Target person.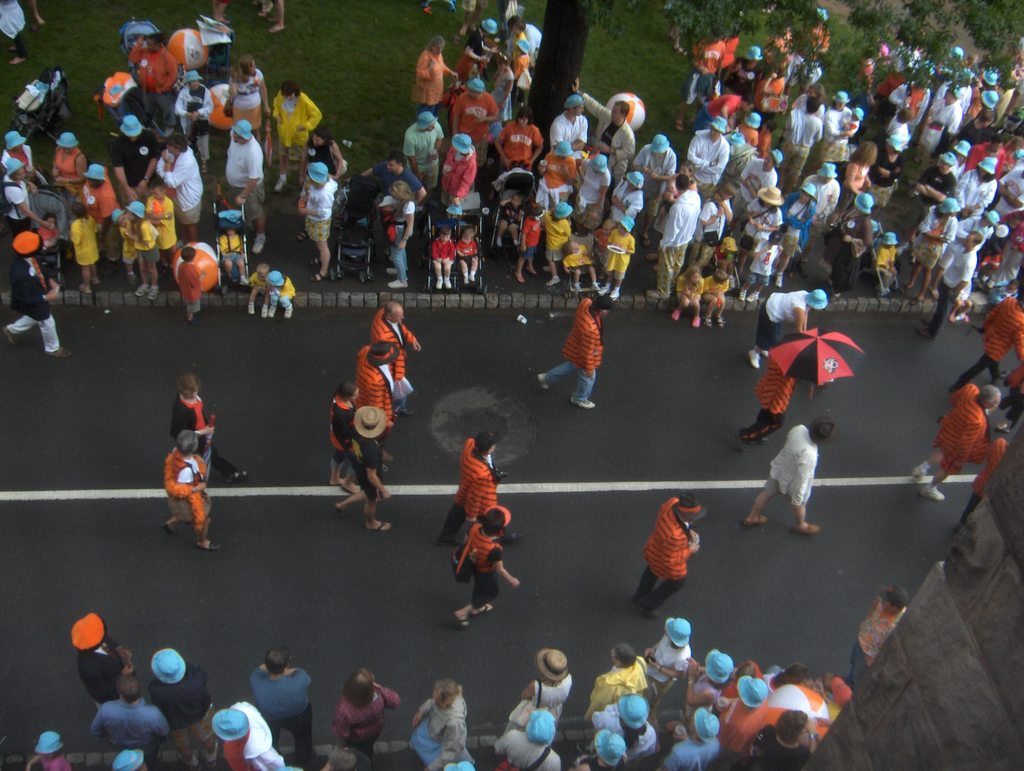
Target region: left=960, top=434, right=1009, bottom=526.
